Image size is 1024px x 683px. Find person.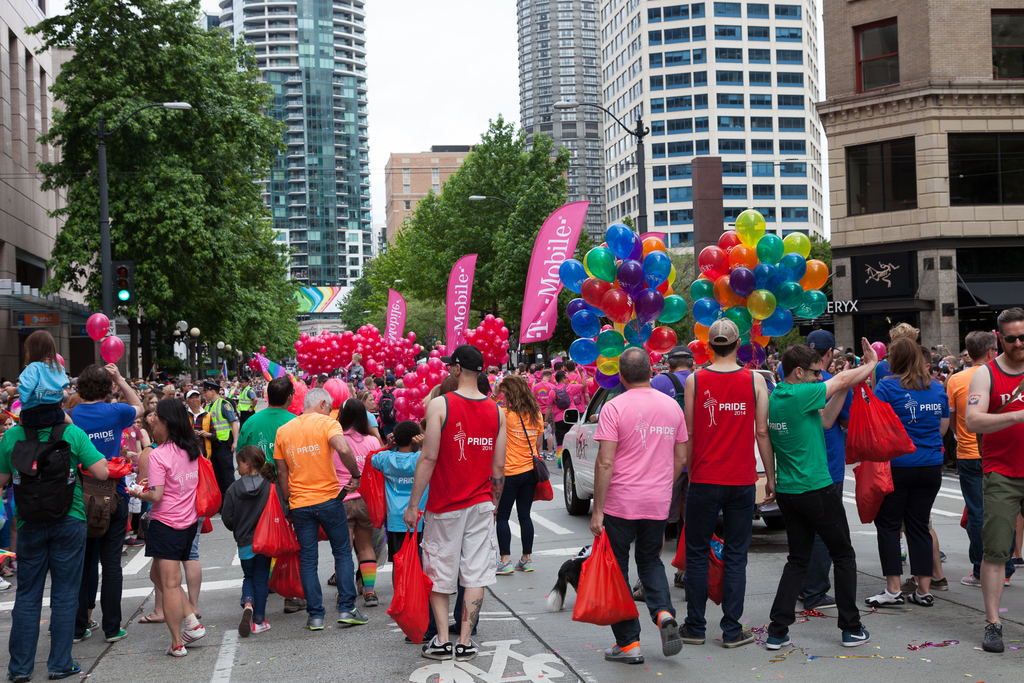
883, 317, 941, 611.
